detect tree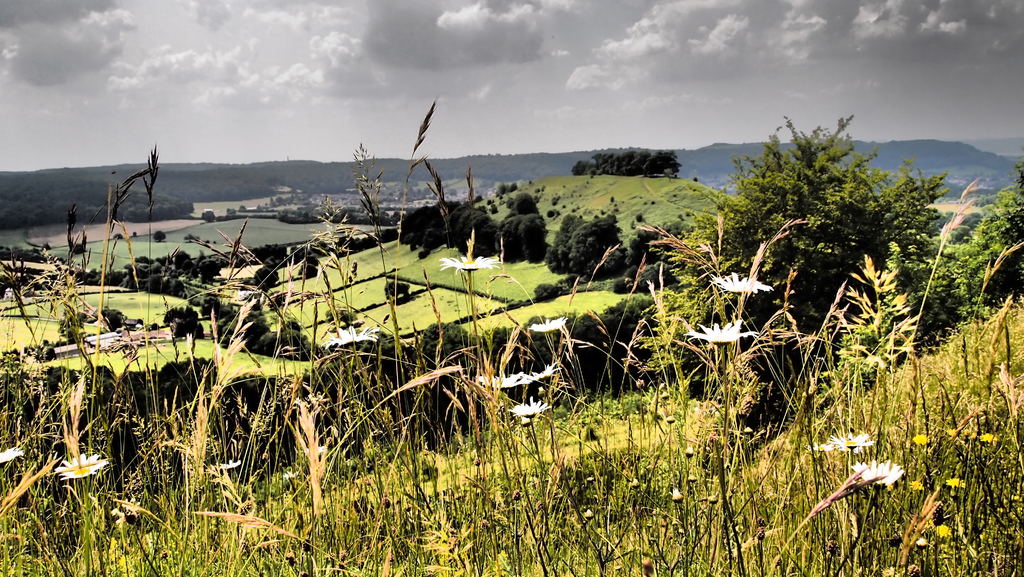
(x1=933, y1=163, x2=1023, y2=330)
